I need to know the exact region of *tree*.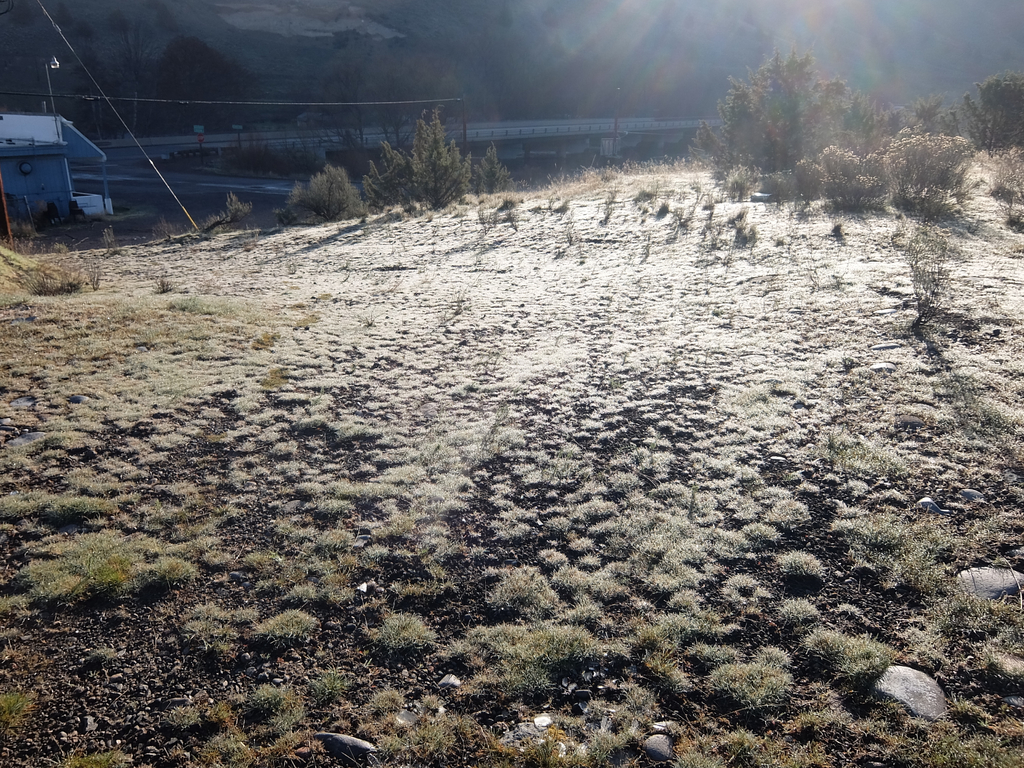
Region: 702 44 879 166.
